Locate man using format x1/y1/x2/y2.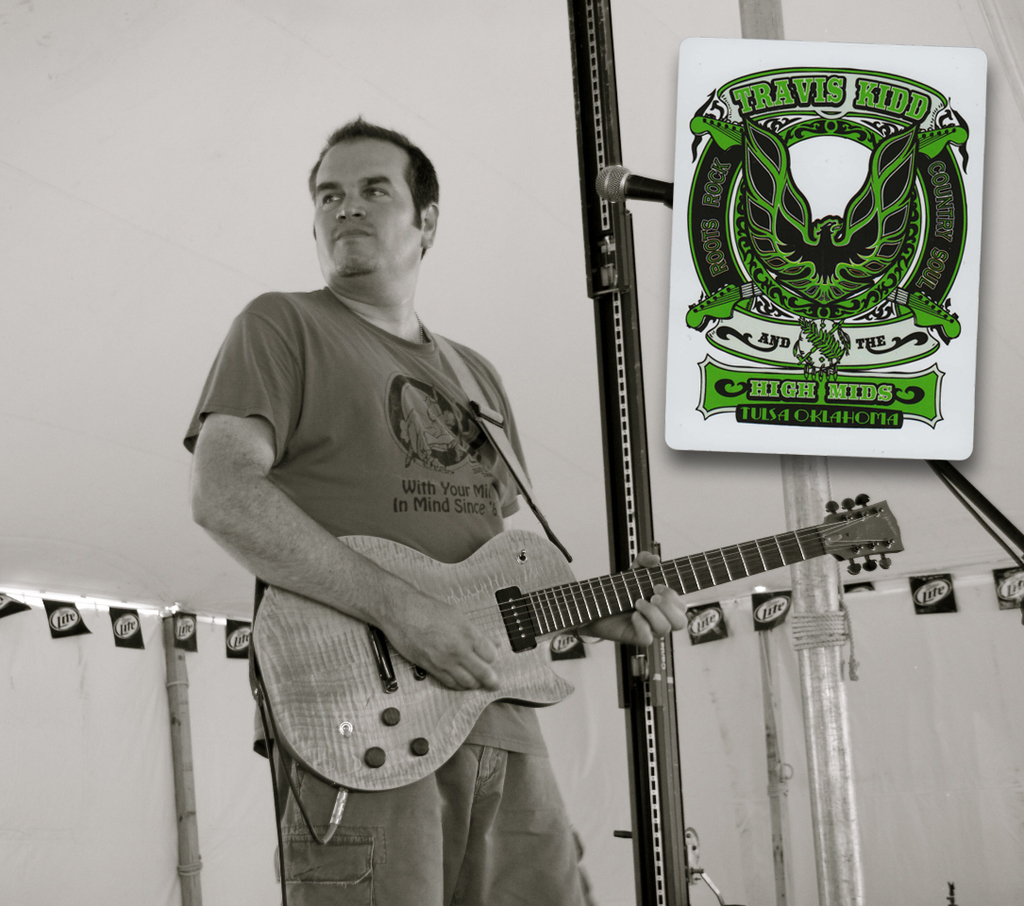
171/98/763/865.
